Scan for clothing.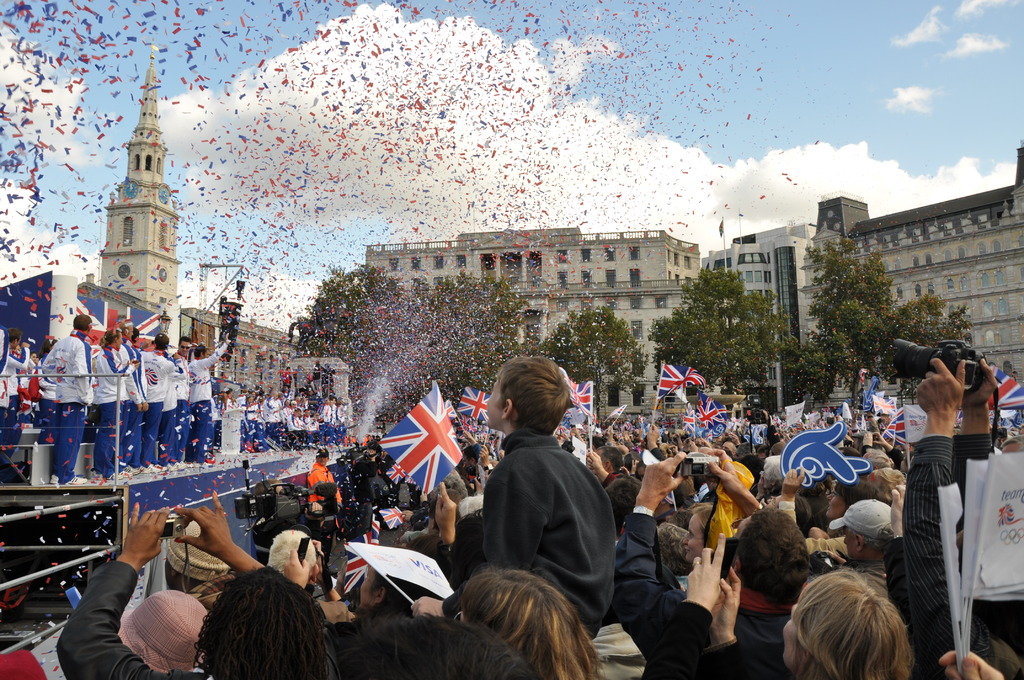
Scan result: box(668, 583, 794, 679).
